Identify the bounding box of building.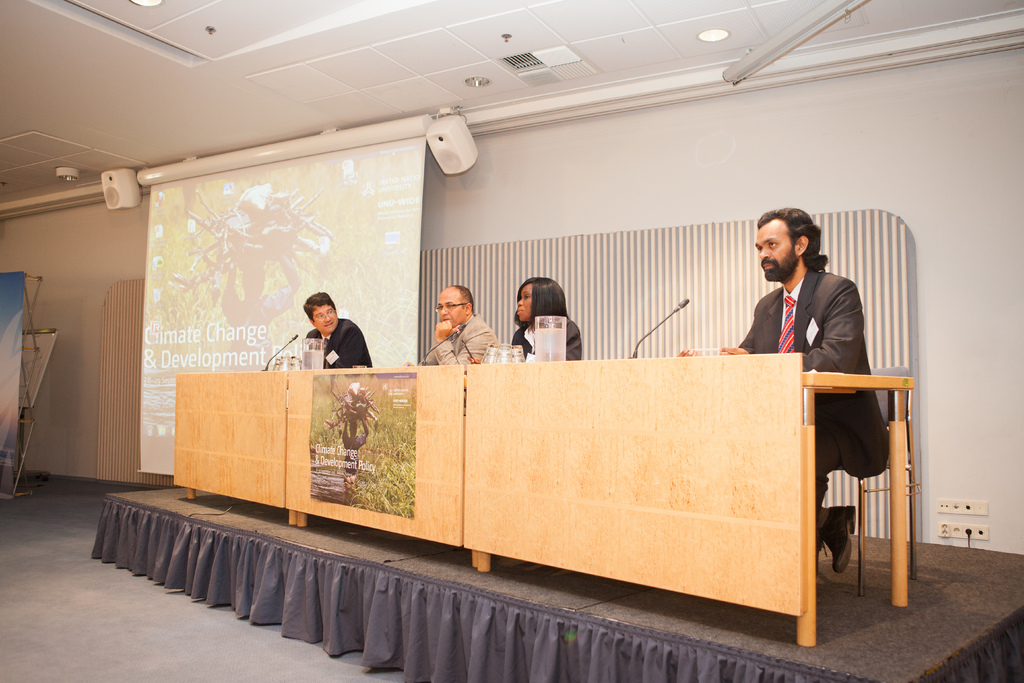
0,0,1023,682.
